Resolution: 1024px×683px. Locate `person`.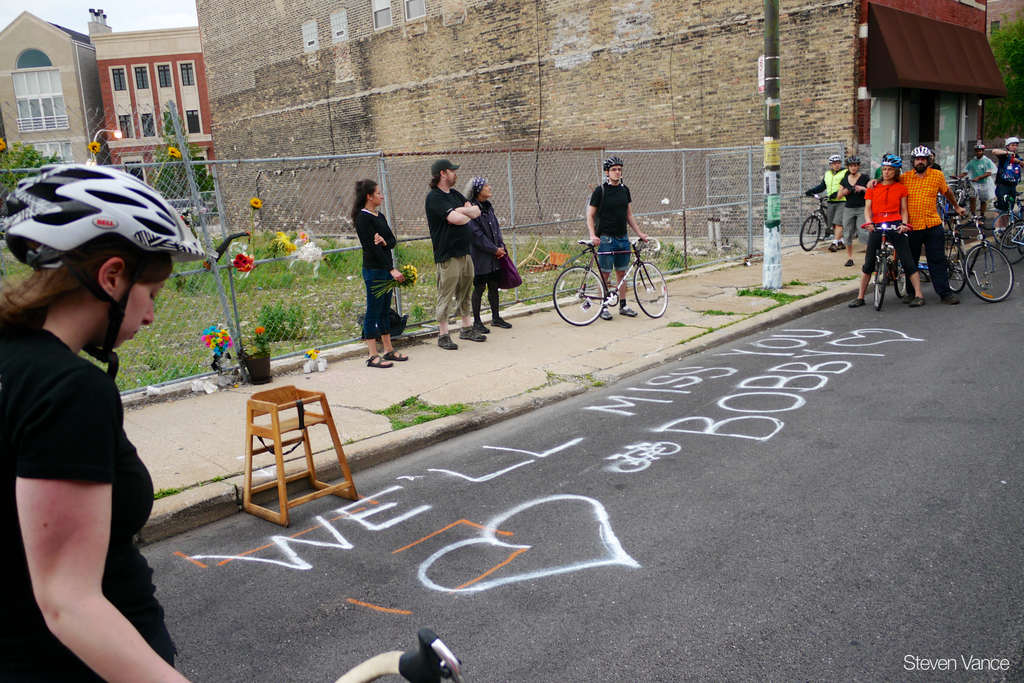
425/159/479/353.
